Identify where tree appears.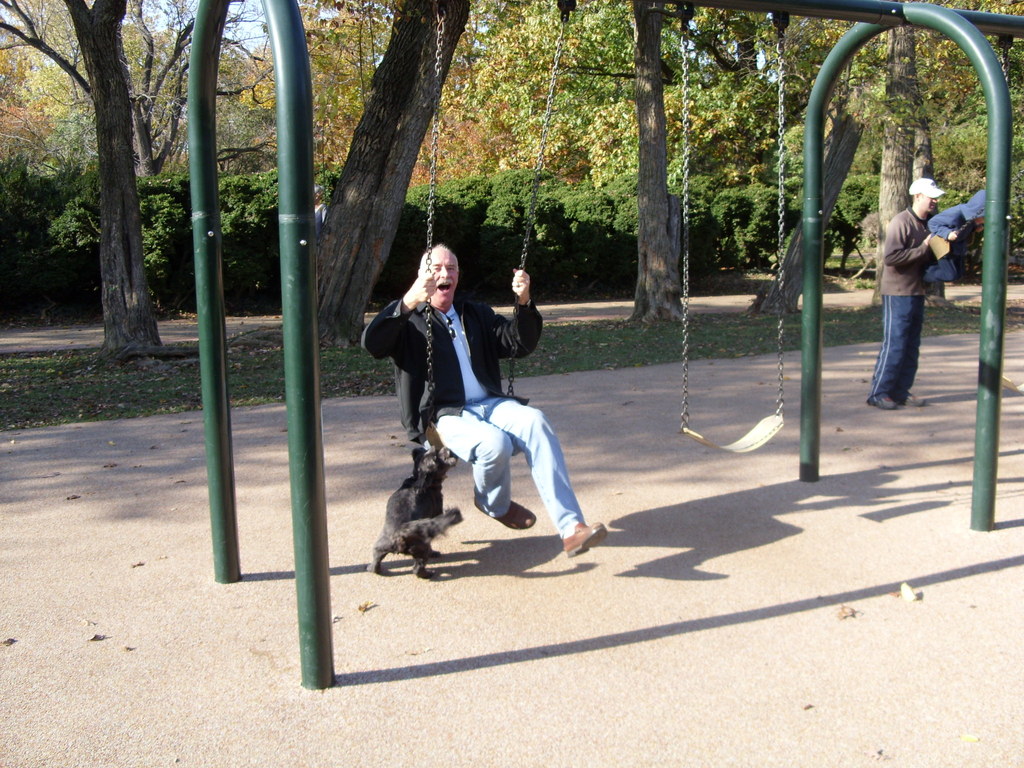
Appears at select_region(0, 0, 376, 358).
